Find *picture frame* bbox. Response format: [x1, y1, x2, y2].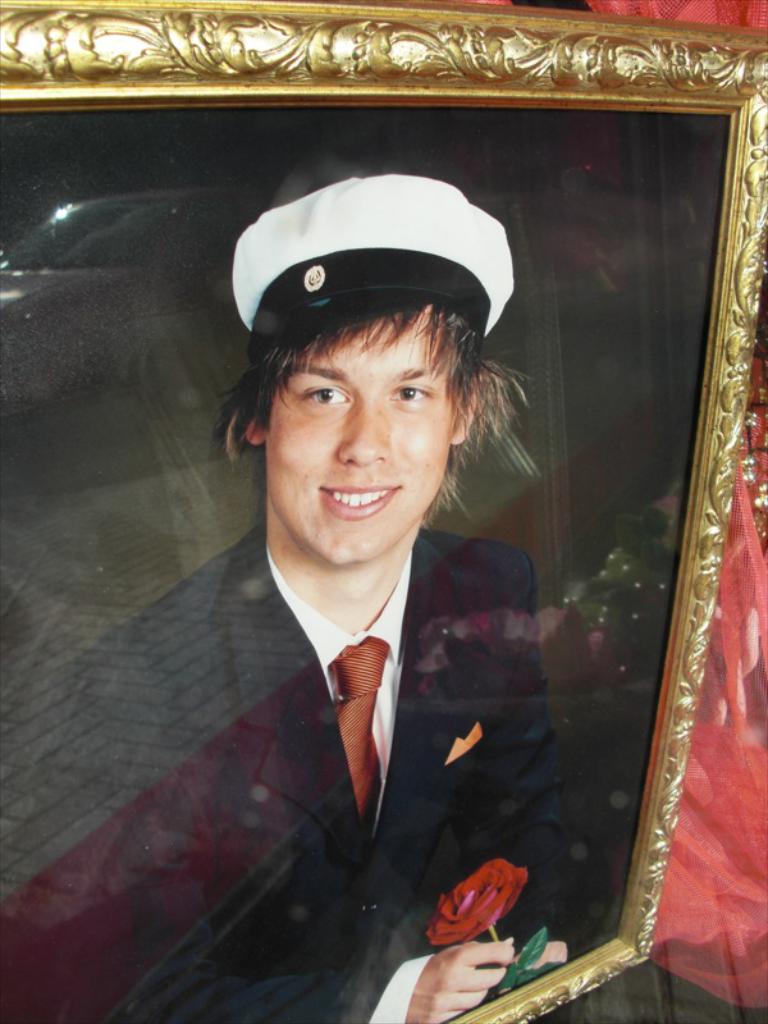
[0, 0, 767, 1023].
